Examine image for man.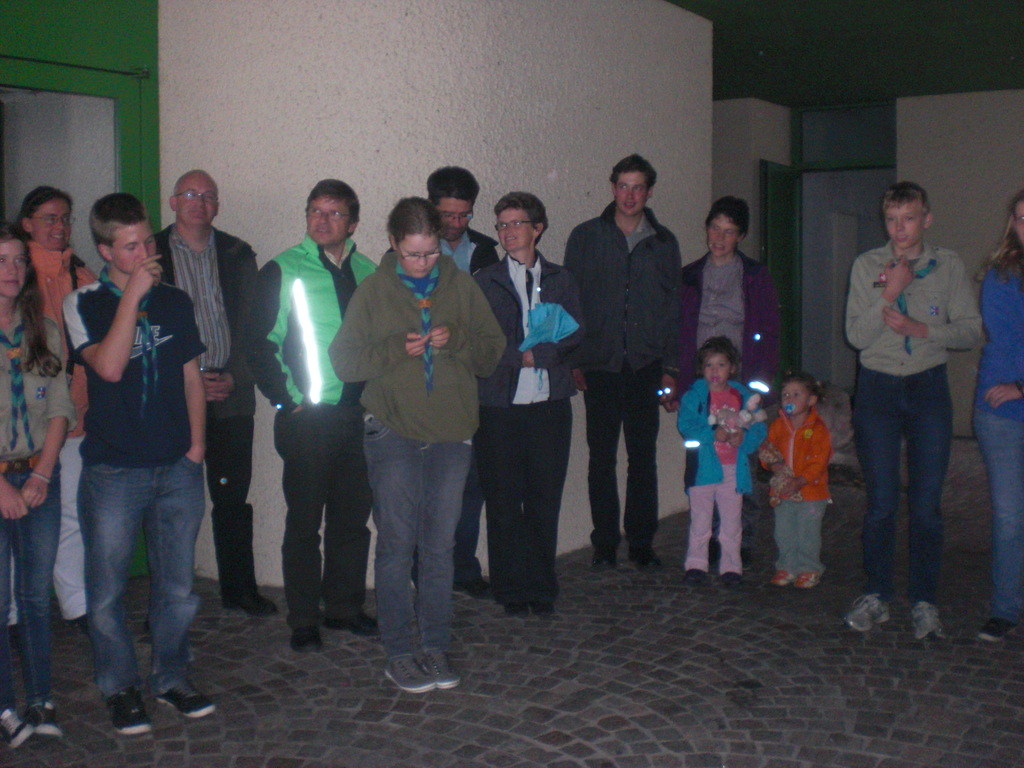
Examination result: <box>63,193,222,733</box>.
